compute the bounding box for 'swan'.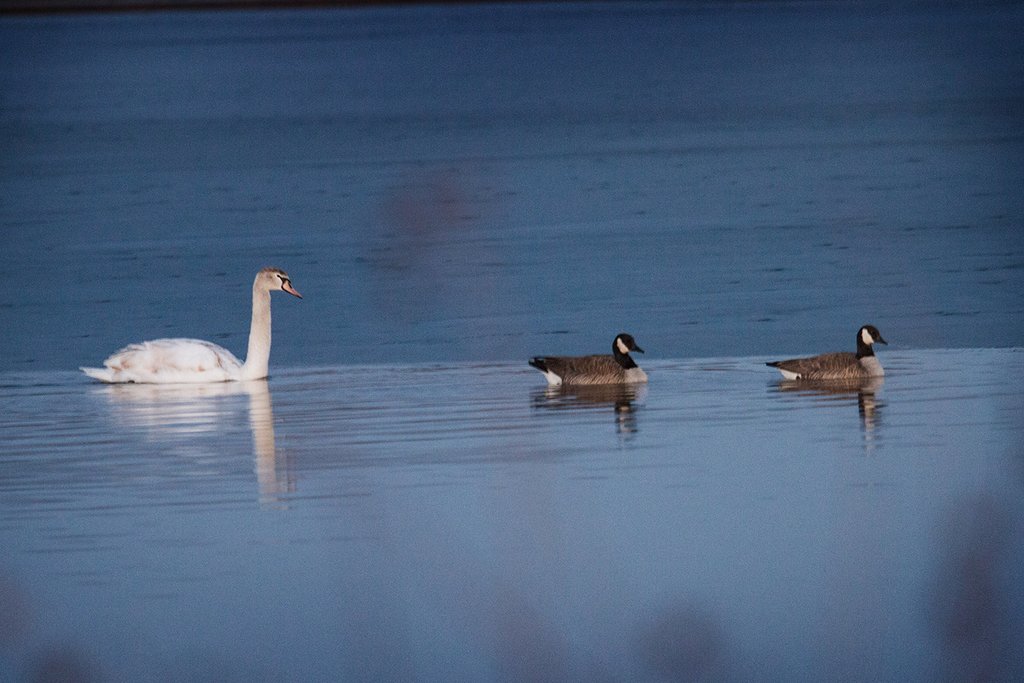
x1=103, y1=251, x2=313, y2=393.
